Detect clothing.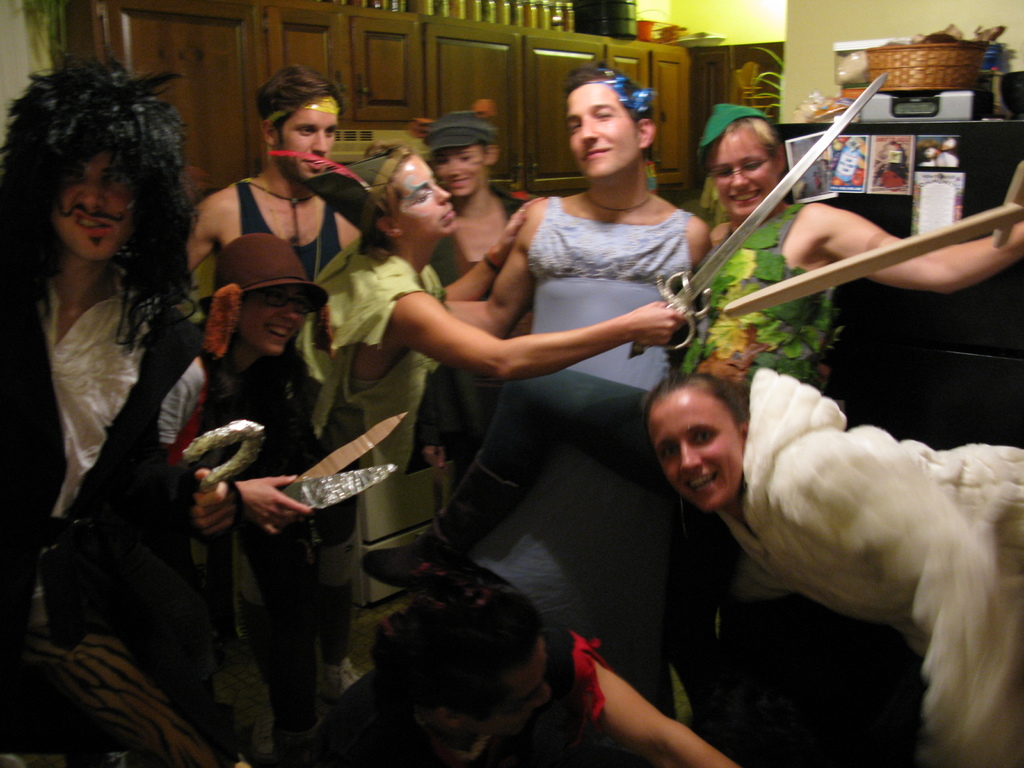
Detected at rect(0, 225, 230, 650).
